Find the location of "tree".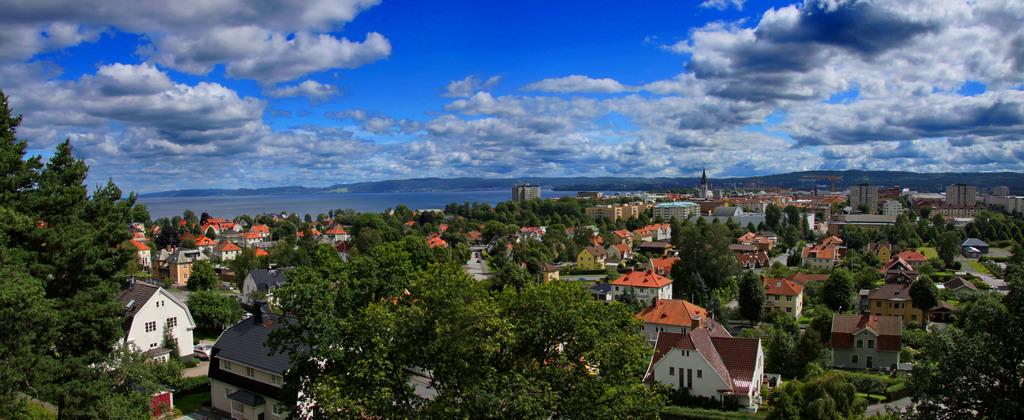
Location: {"left": 144, "top": 243, "right": 156, "bottom": 257}.
